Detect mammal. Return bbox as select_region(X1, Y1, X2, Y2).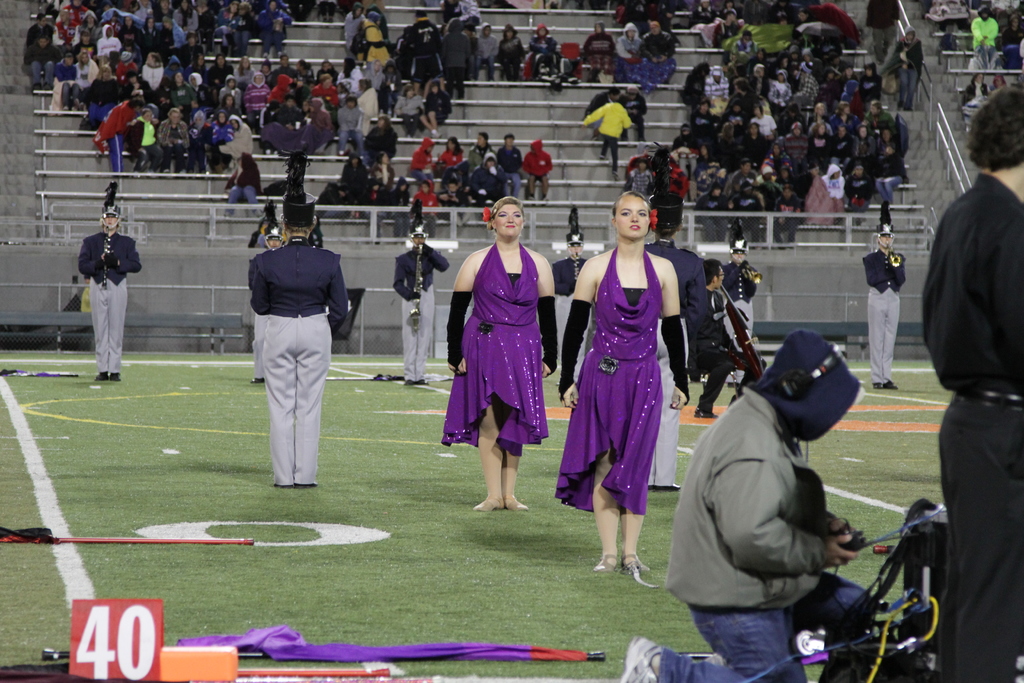
select_region(731, 180, 762, 240).
